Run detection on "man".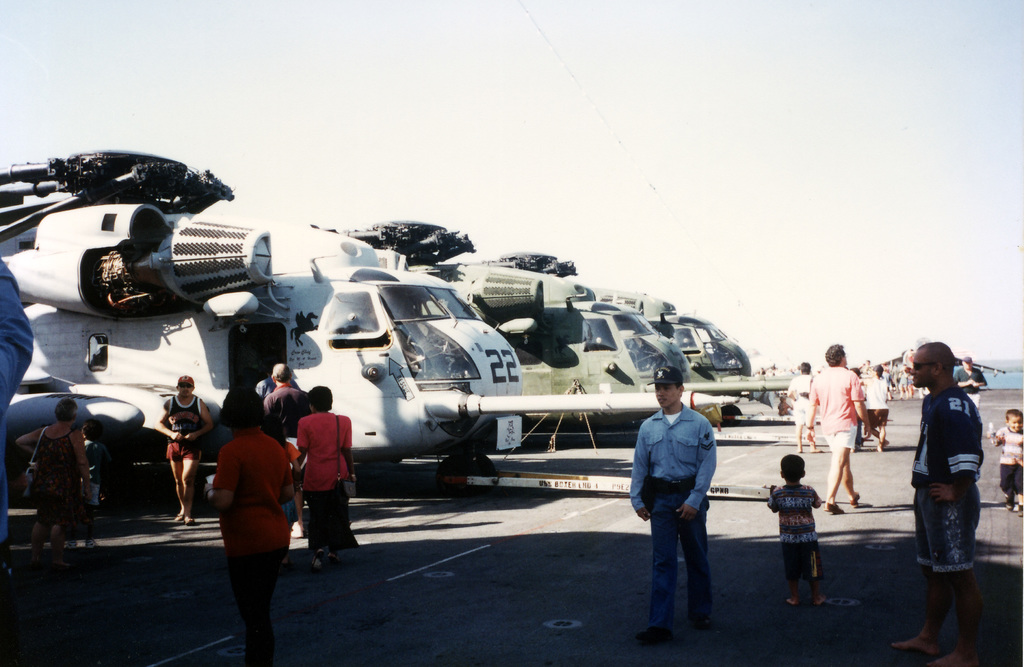
Result: bbox=(954, 351, 991, 410).
